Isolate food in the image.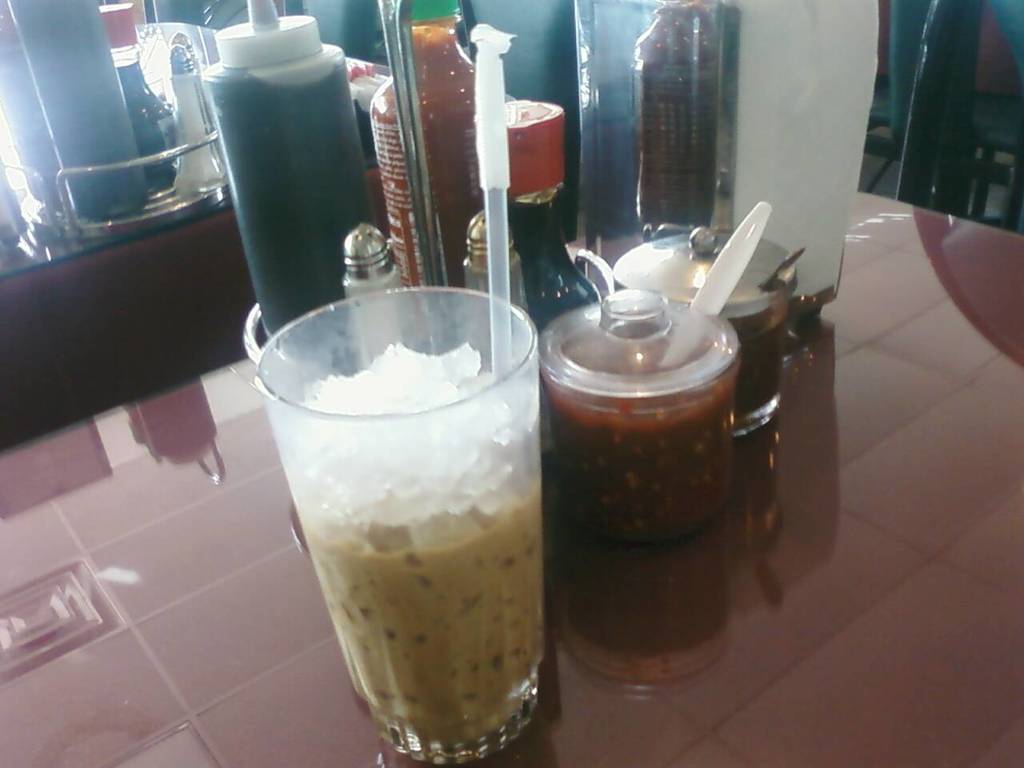
Isolated region: {"left": 254, "top": 319, "right": 555, "bottom": 730}.
